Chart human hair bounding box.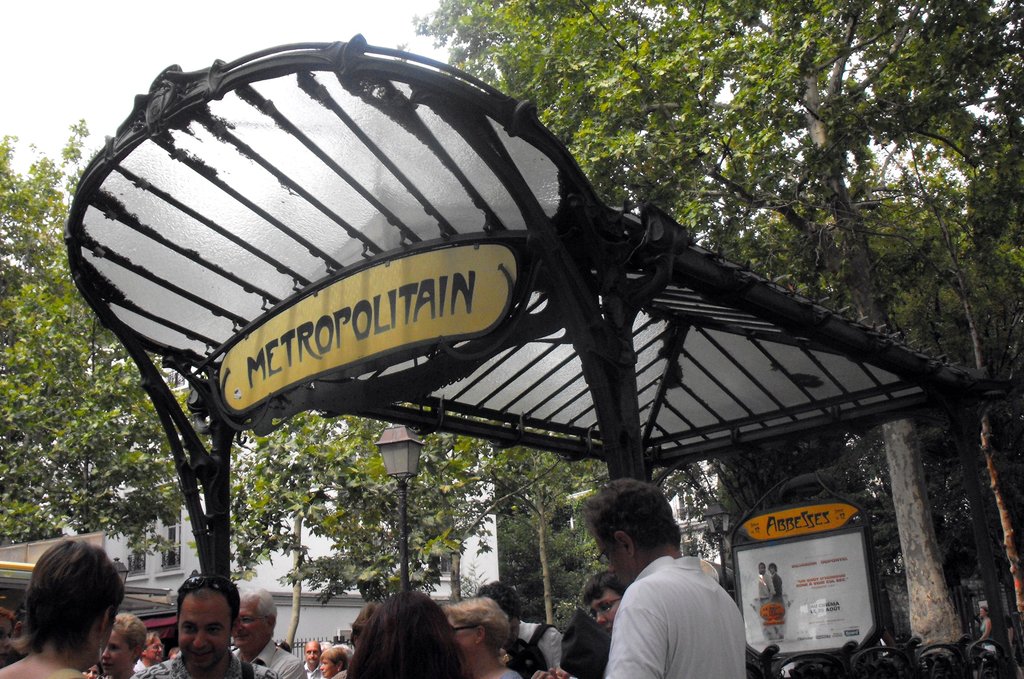
Charted: {"x1": 351, "y1": 589, "x2": 469, "y2": 678}.
